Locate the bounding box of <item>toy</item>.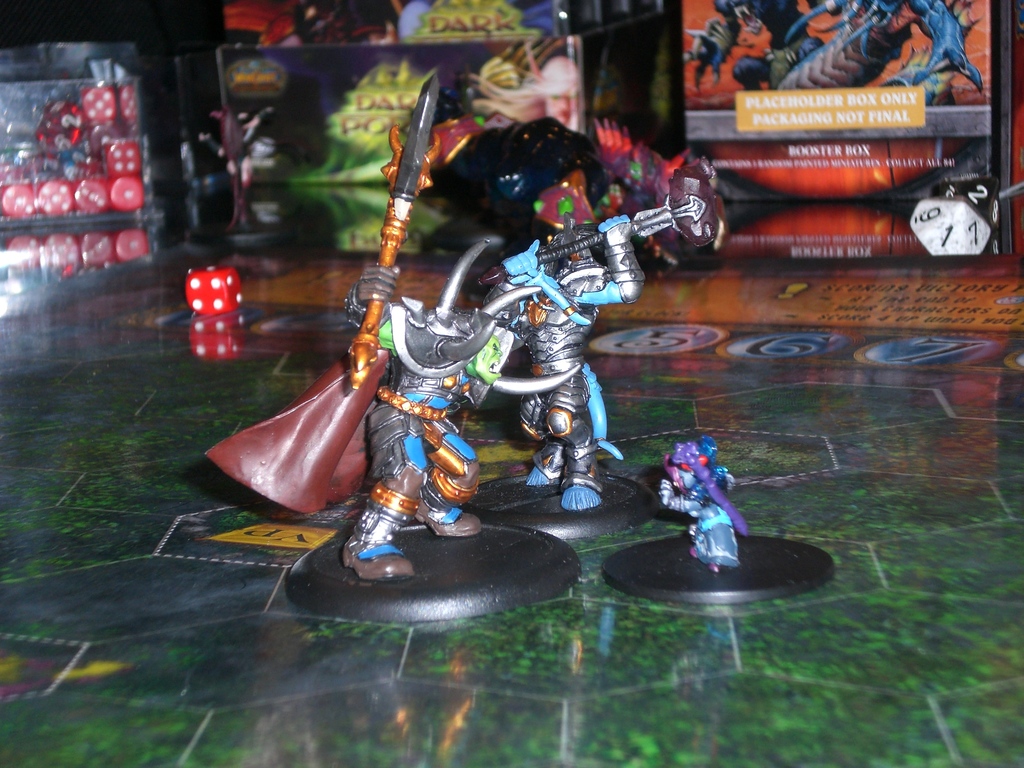
Bounding box: locate(205, 89, 576, 580).
